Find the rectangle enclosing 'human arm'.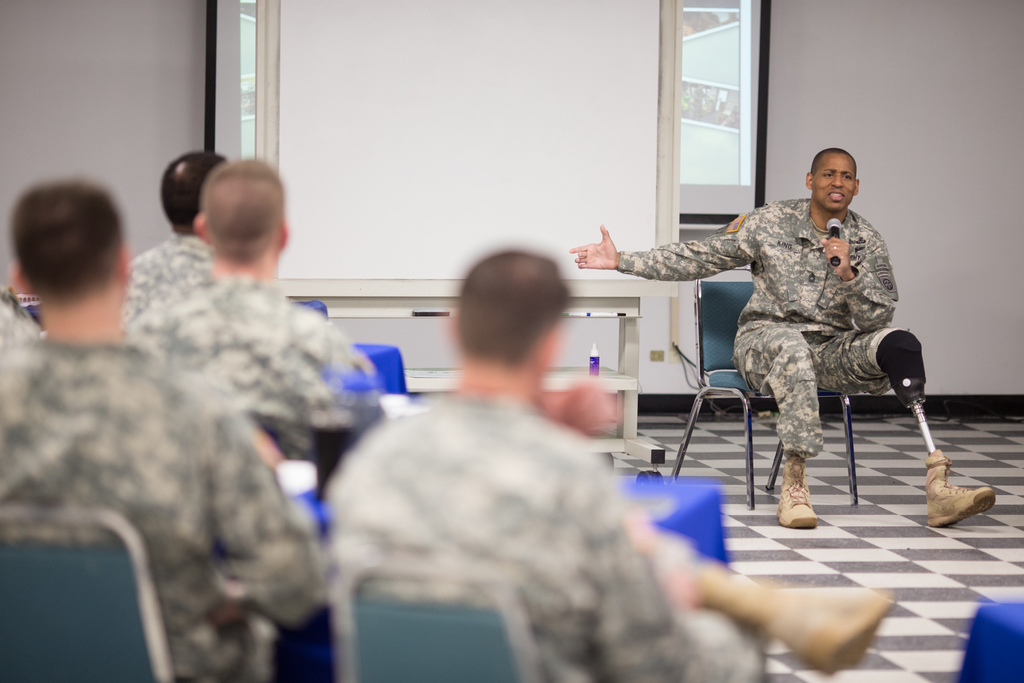
207, 429, 326, 625.
